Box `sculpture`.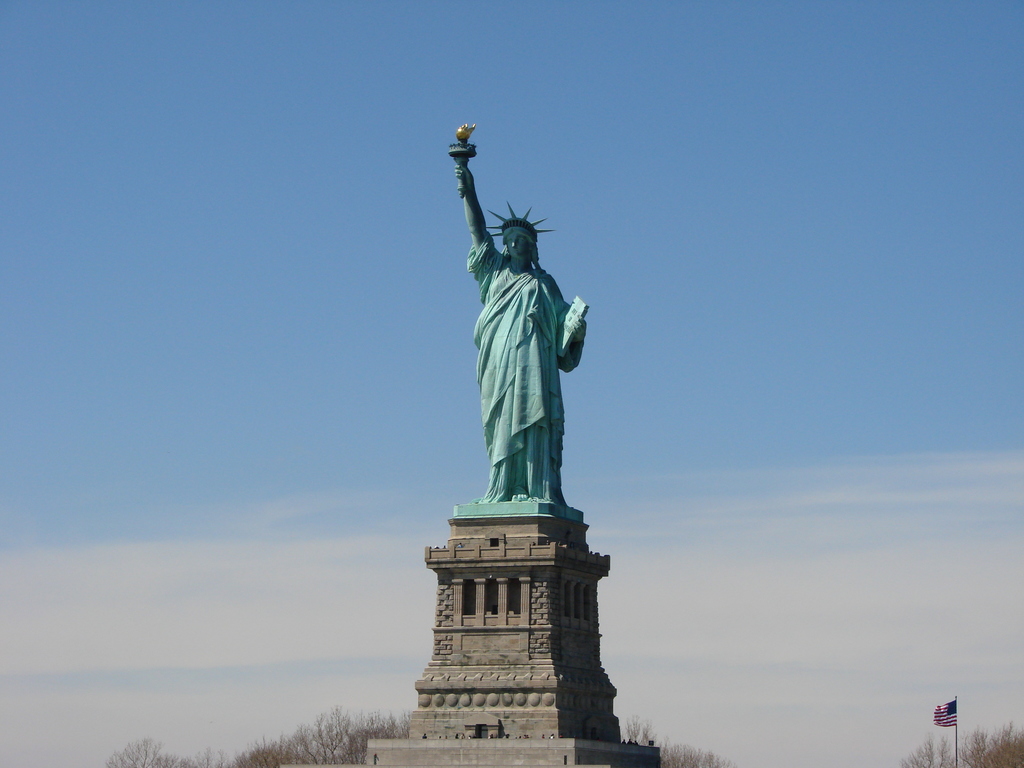
<bbox>449, 120, 600, 524</bbox>.
